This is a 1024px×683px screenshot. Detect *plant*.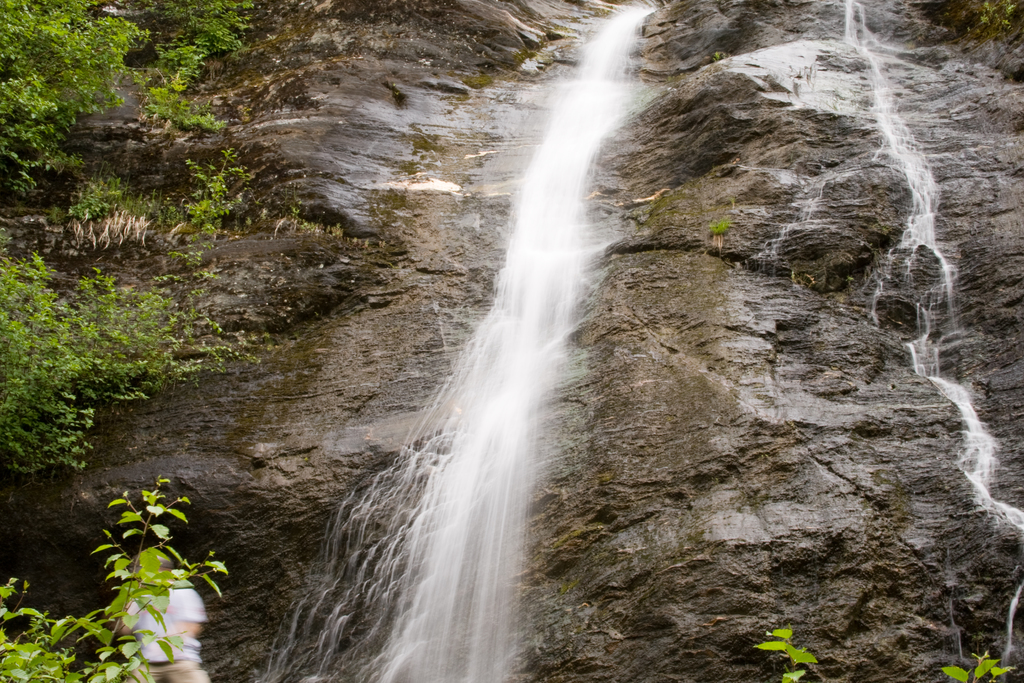
pyautogui.locateOnScreen(938, 650, 1017, 682).
